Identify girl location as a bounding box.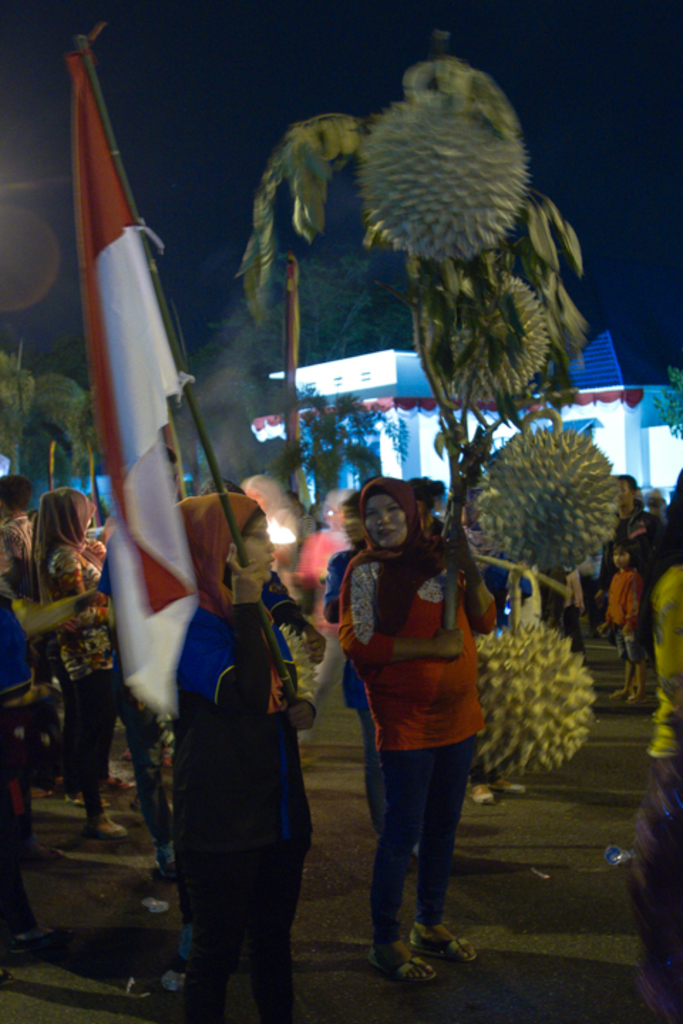
<bbox>174, 494, 314, 1023</bbox>.
